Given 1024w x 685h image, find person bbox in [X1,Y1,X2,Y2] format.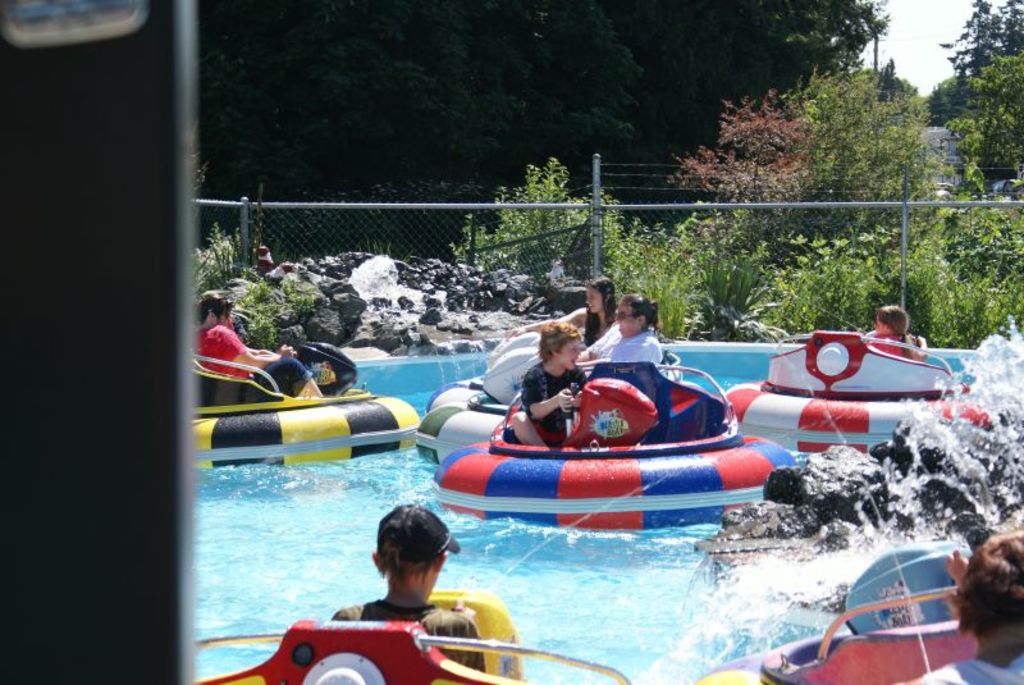
[306,507,513,668].
